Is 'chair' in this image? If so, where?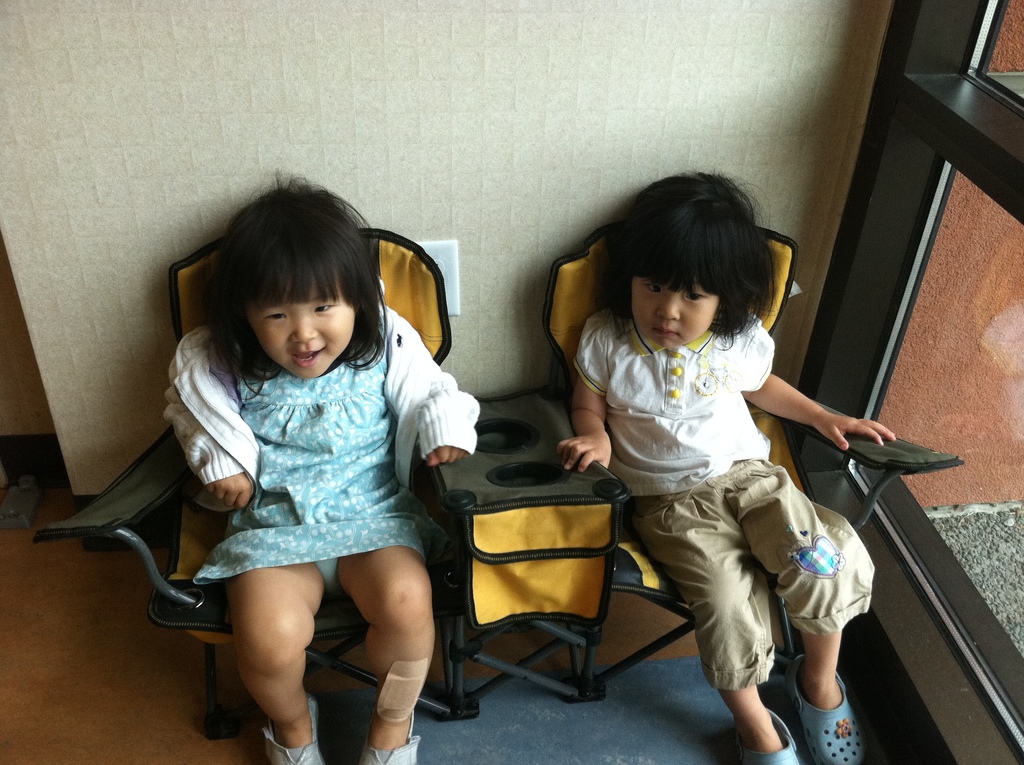
Yes, at [left=41, top=221, right=474, bottom=714].
